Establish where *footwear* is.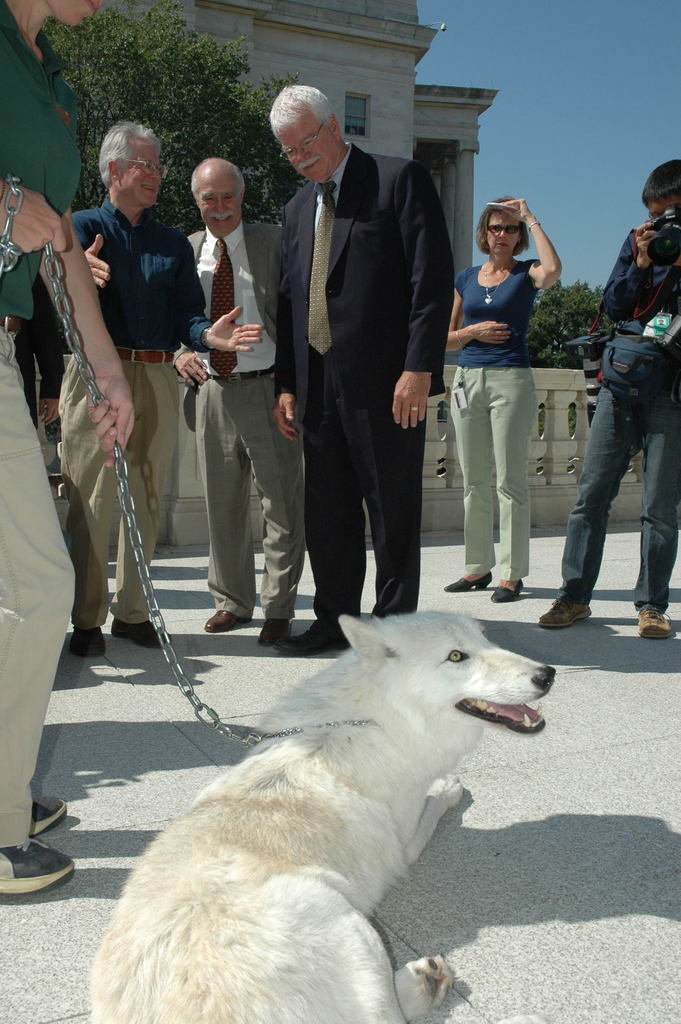
Established at {"x1": 30, "y1": 793, "x2": 67, "y2": 840}.
